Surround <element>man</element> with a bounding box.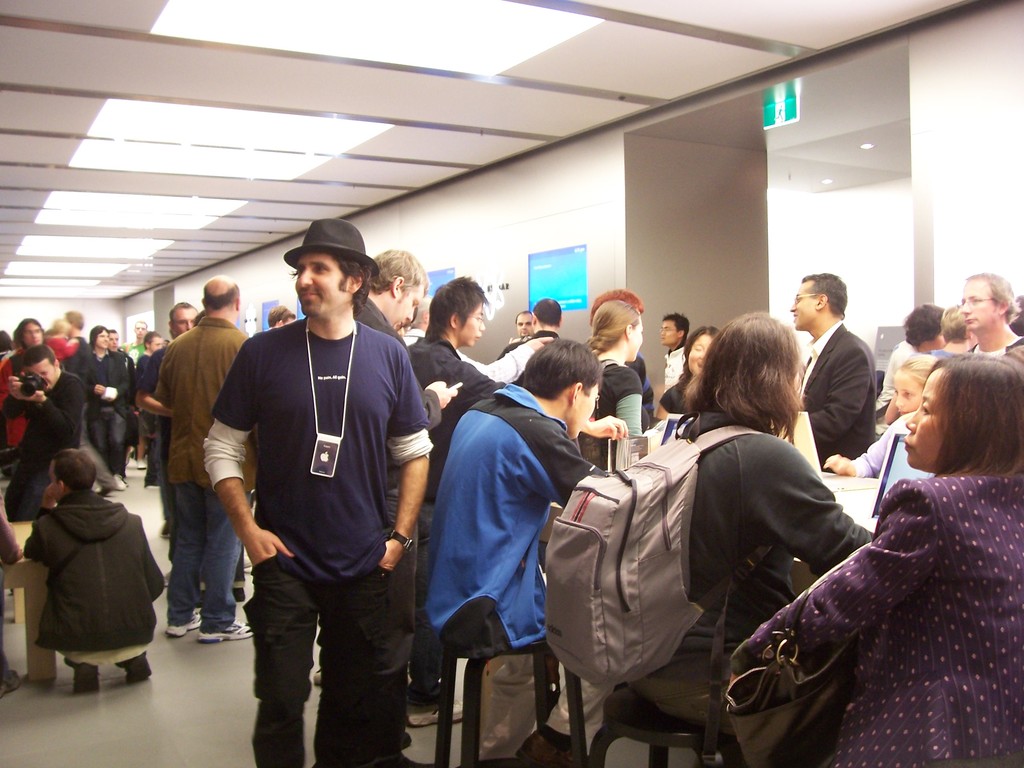
[127,317,144,360].
